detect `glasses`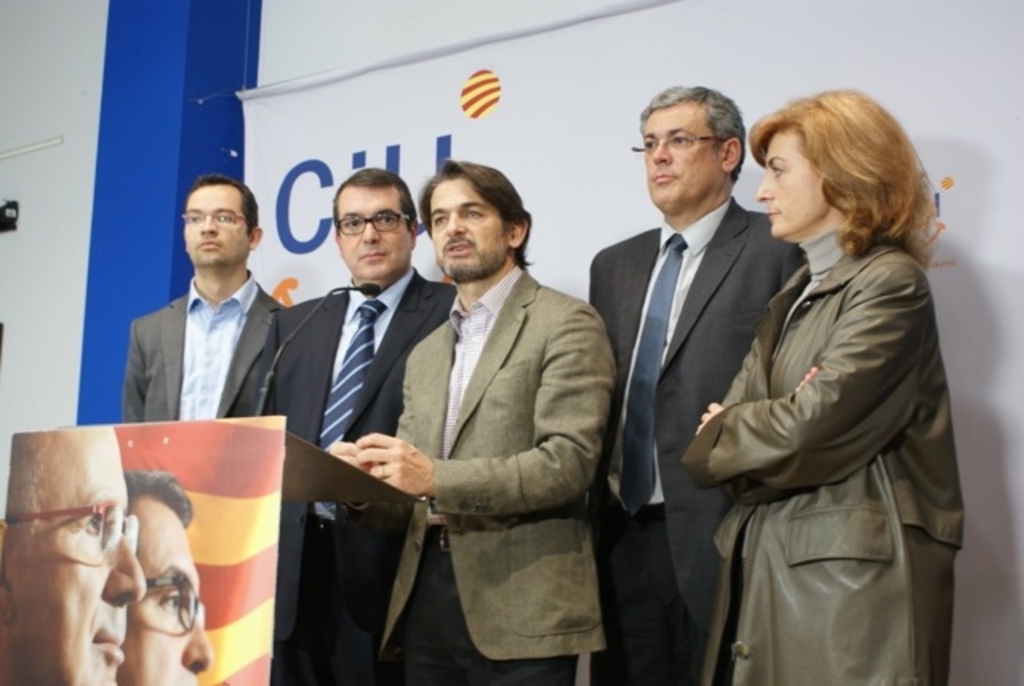
[x1=0, y1=494, x2=139, y2=553]
